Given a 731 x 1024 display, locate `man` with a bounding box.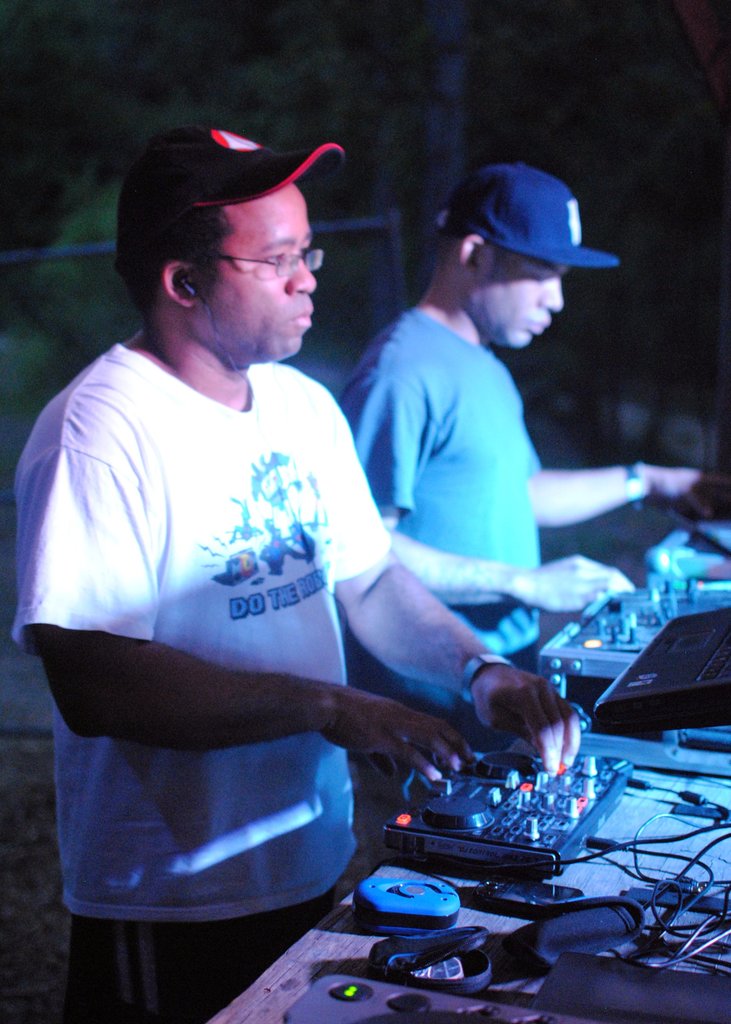
Located: l=31, t=127, r=522, b=966.
